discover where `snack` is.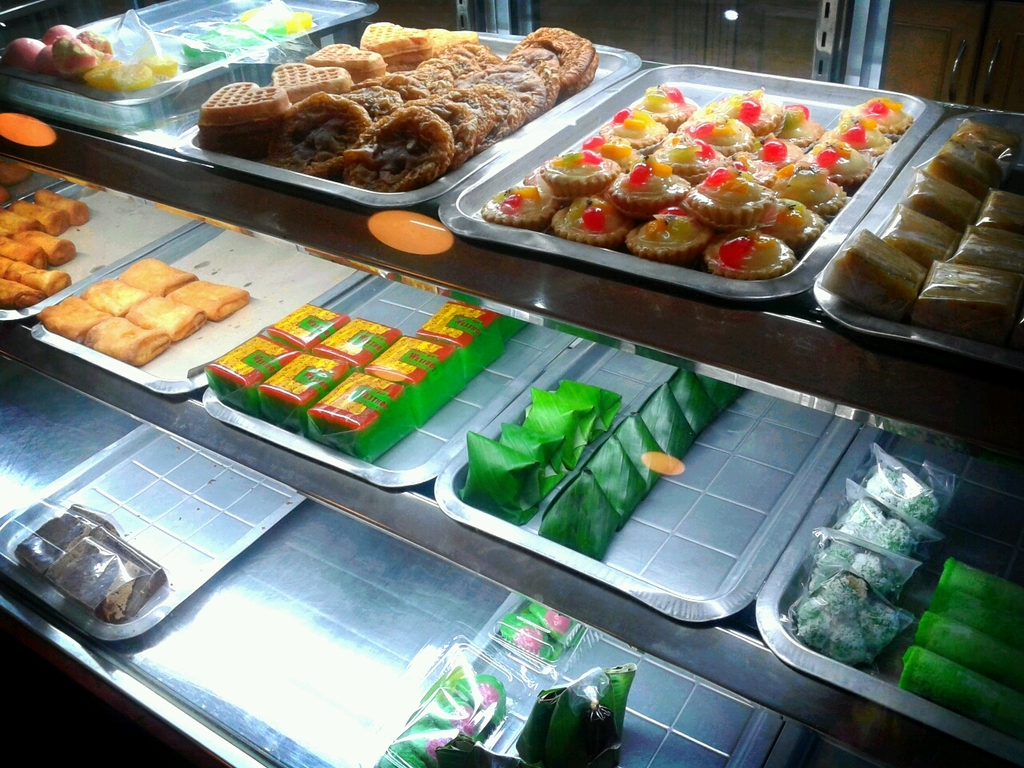
Discovered at select_region(0, 160, 32, 202).
